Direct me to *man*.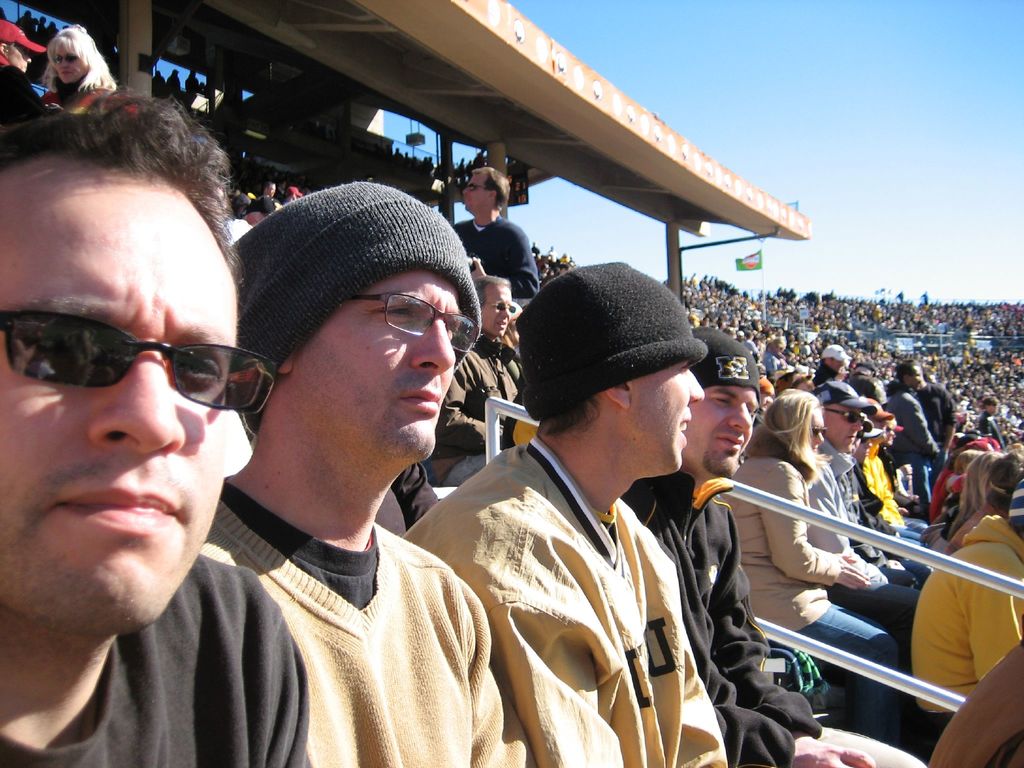
Direction: box=[215, 189, 251, 245].
